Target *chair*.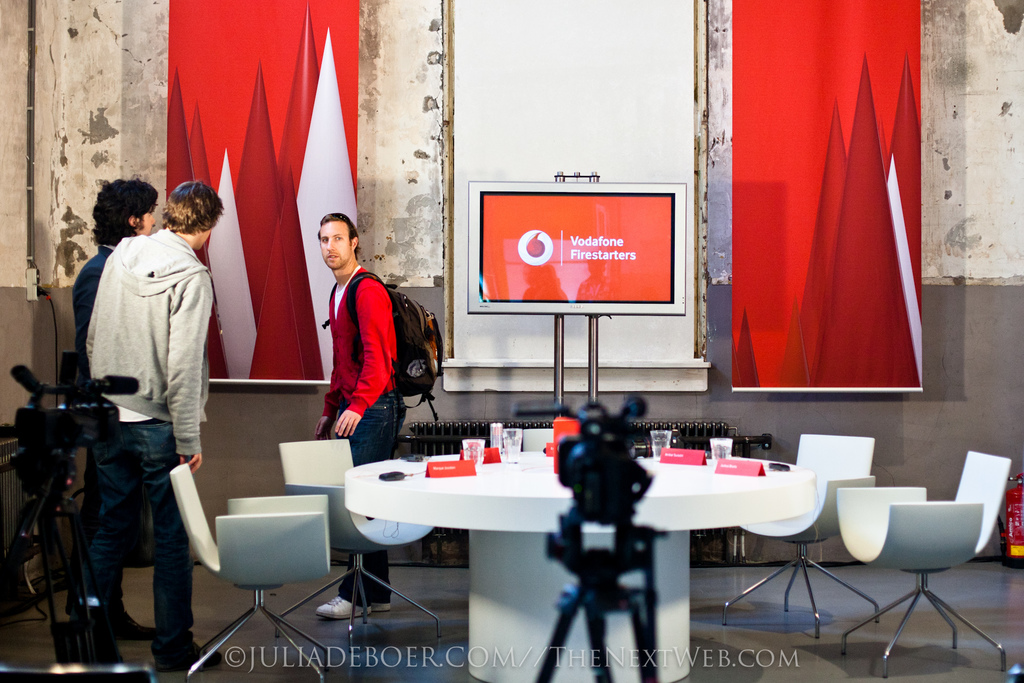
Target region: 723, 432, 883, 639.
